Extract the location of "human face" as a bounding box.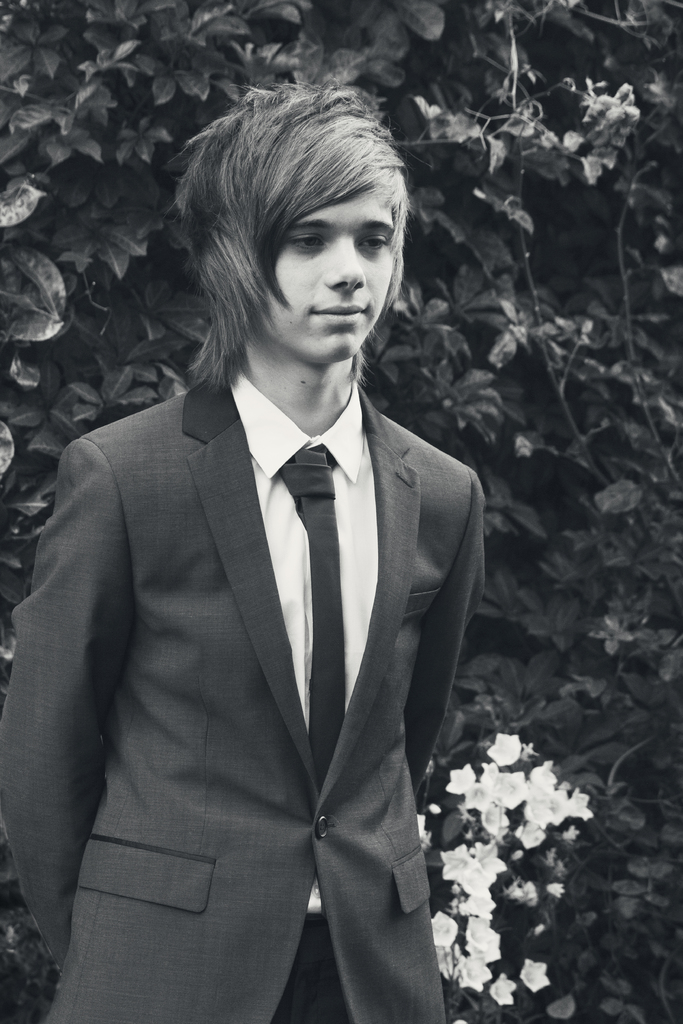
{"x1": 252, "y1": 195, "x2": 393, "y2": 374}.
